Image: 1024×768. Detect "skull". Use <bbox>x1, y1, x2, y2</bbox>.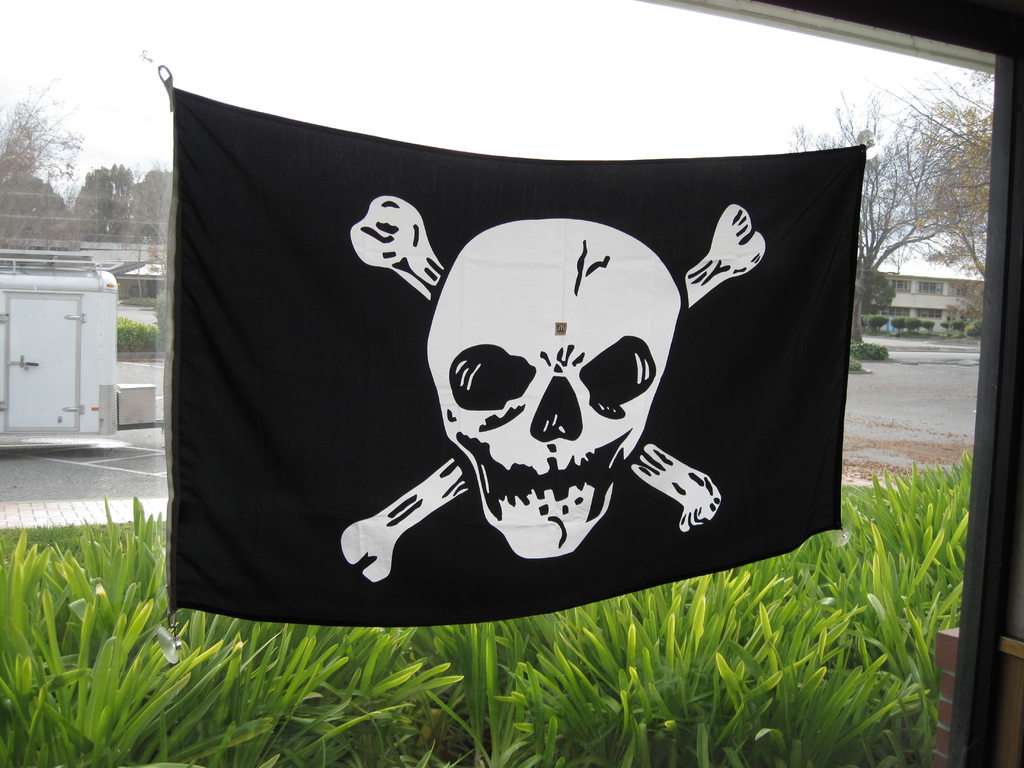
<bbox>426, 216, 682, 560</bbox>.
